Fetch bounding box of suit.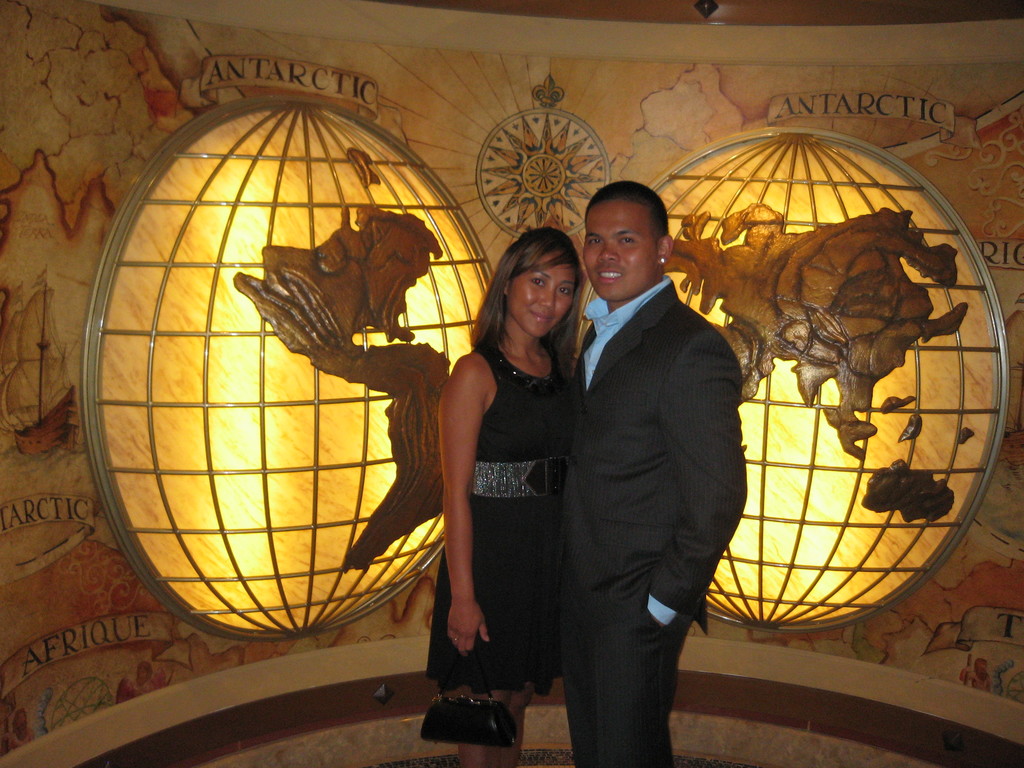
Bbox: [537, 203, 760, 767].
